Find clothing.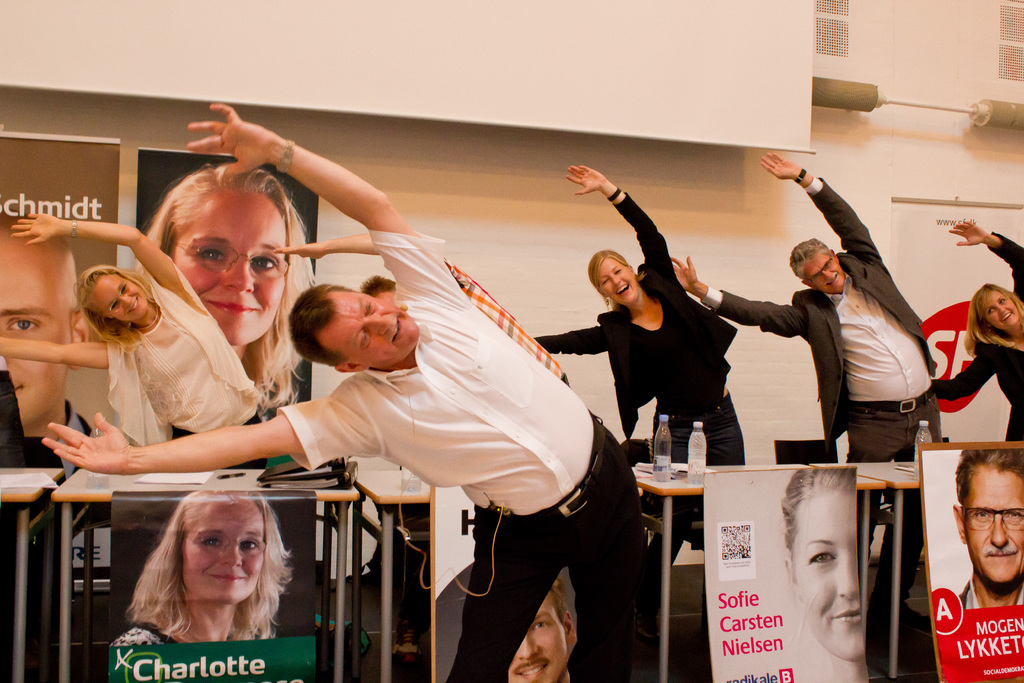
select_region(934, 229, 1023, 440).
